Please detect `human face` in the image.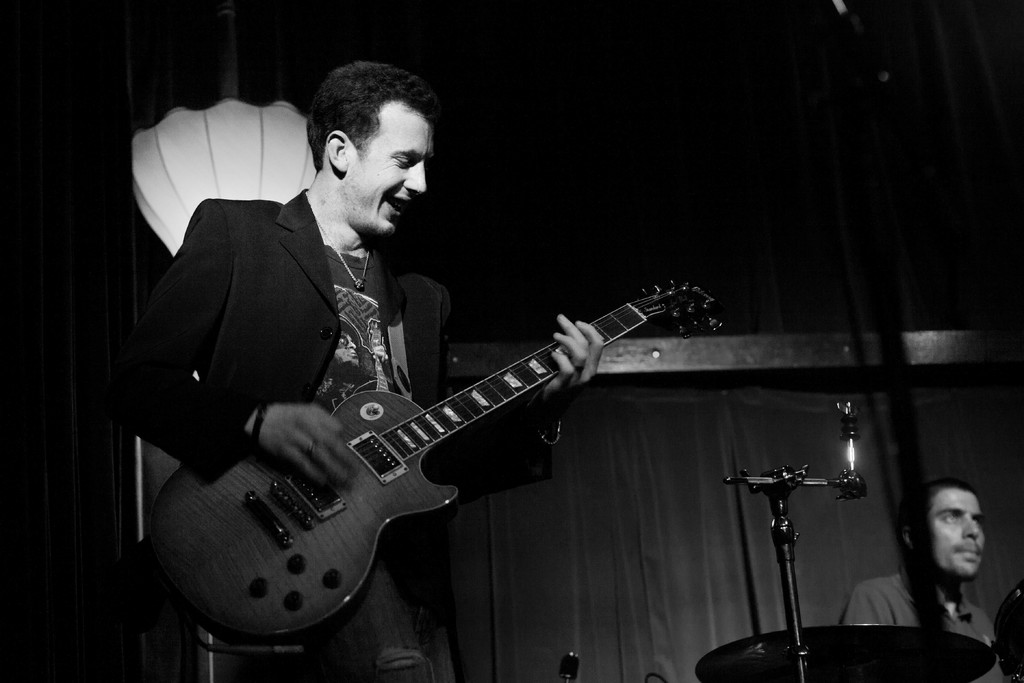
region(346, 120, 431, 235).
